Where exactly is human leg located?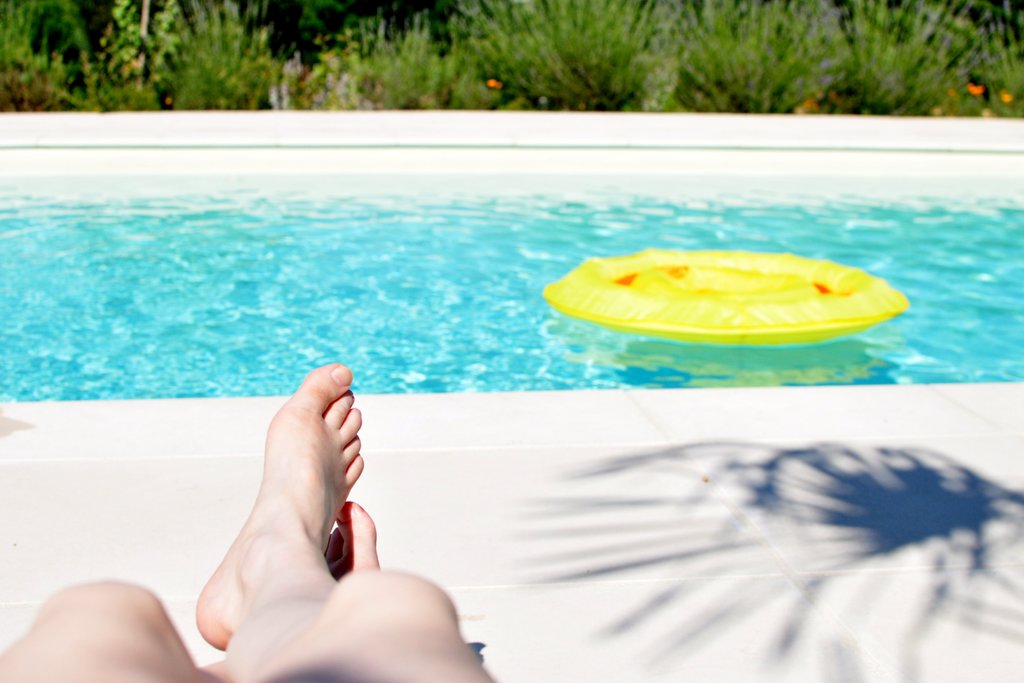
Its bounding box is 1, 587, 184, 682.
